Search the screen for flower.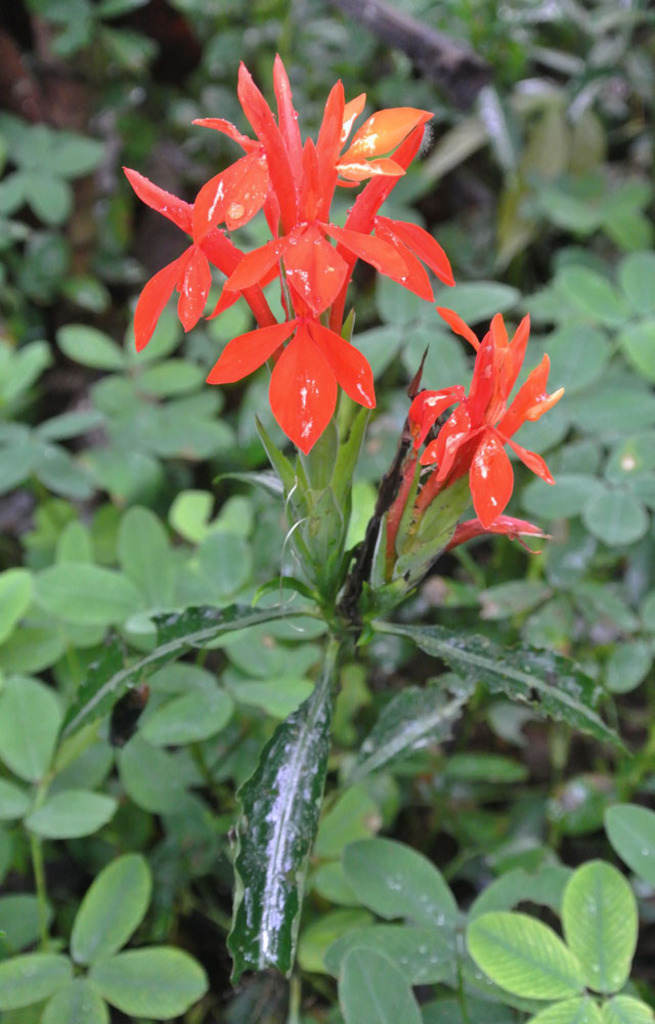
Found at [x1=206, y1=275, x2=377, y2=457].
